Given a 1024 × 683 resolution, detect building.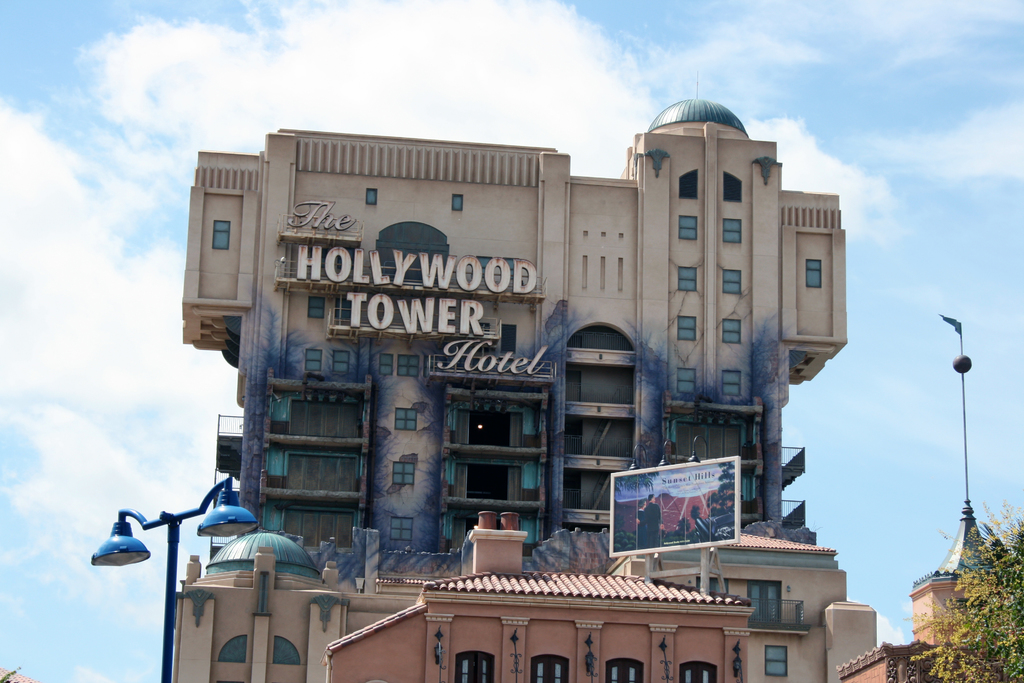
rect(320, 514, 754, 682).
